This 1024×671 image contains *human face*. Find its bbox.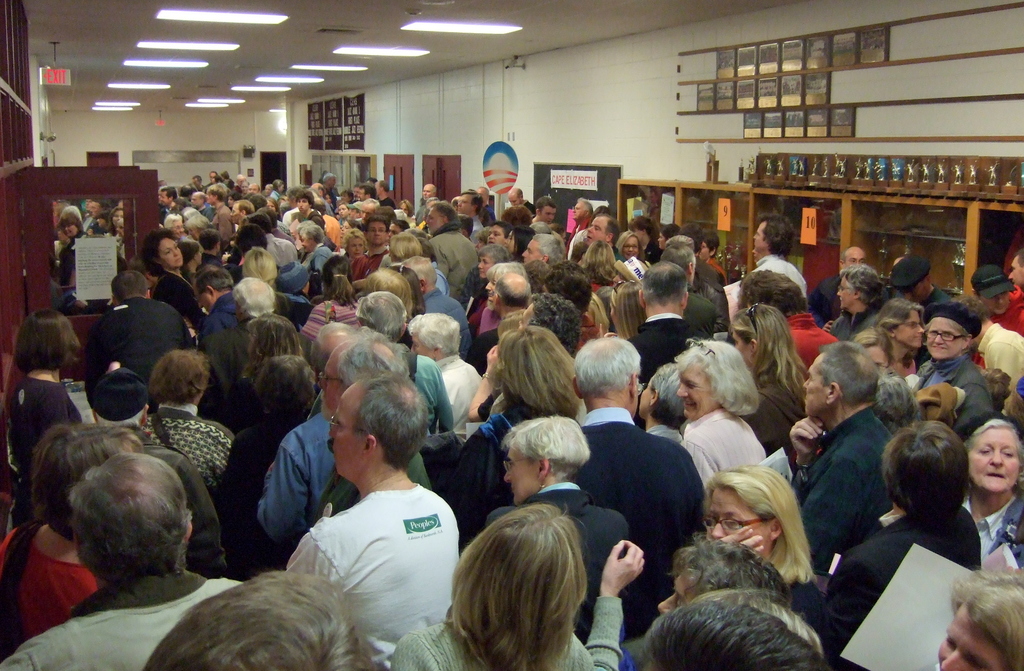
{"left": 701, "top": 242, "right": 710, "bottom": 261}.
